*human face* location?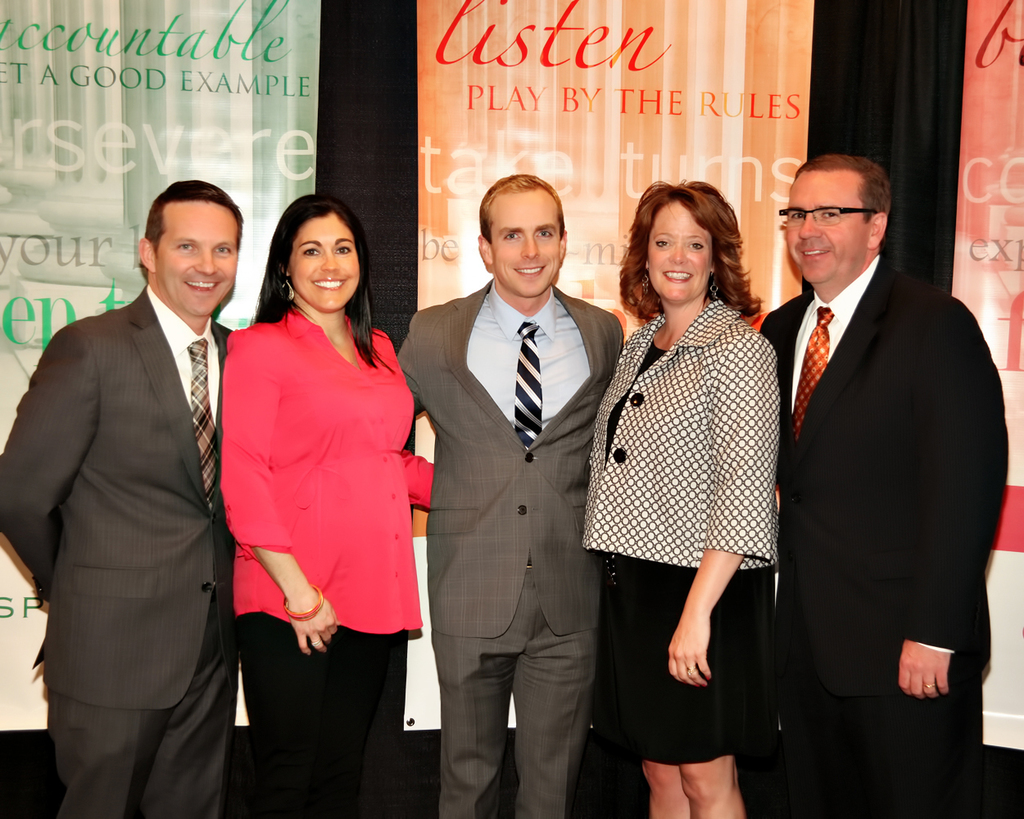
(left=152, top=201, right=238, bottom=316)
